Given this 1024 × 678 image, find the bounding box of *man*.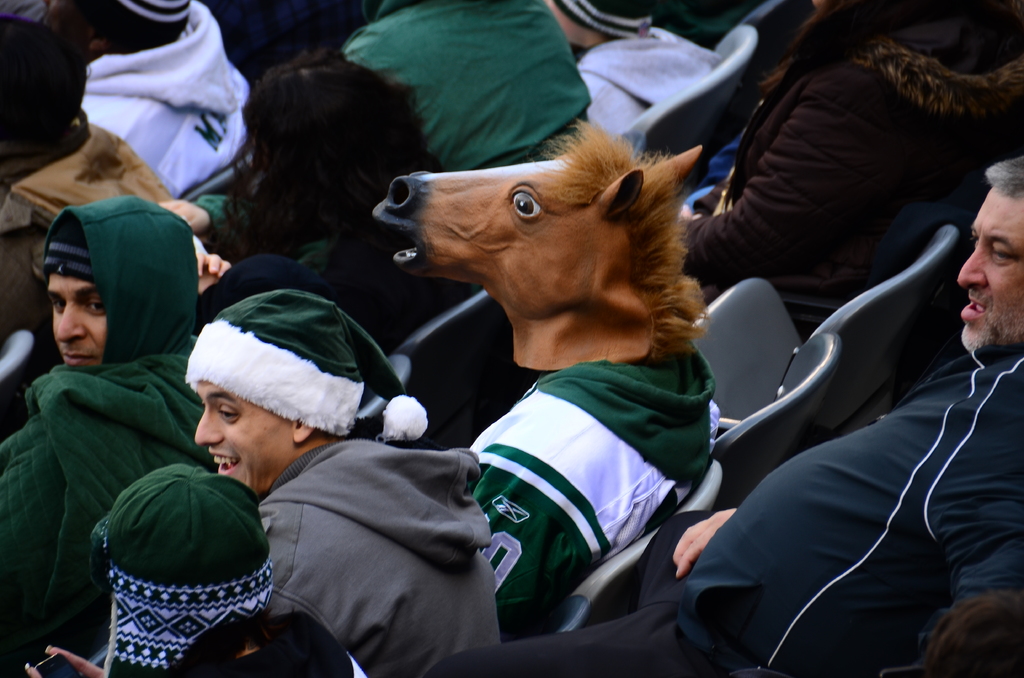
<bbox>419, 152, 1023, 677</bbox>.
